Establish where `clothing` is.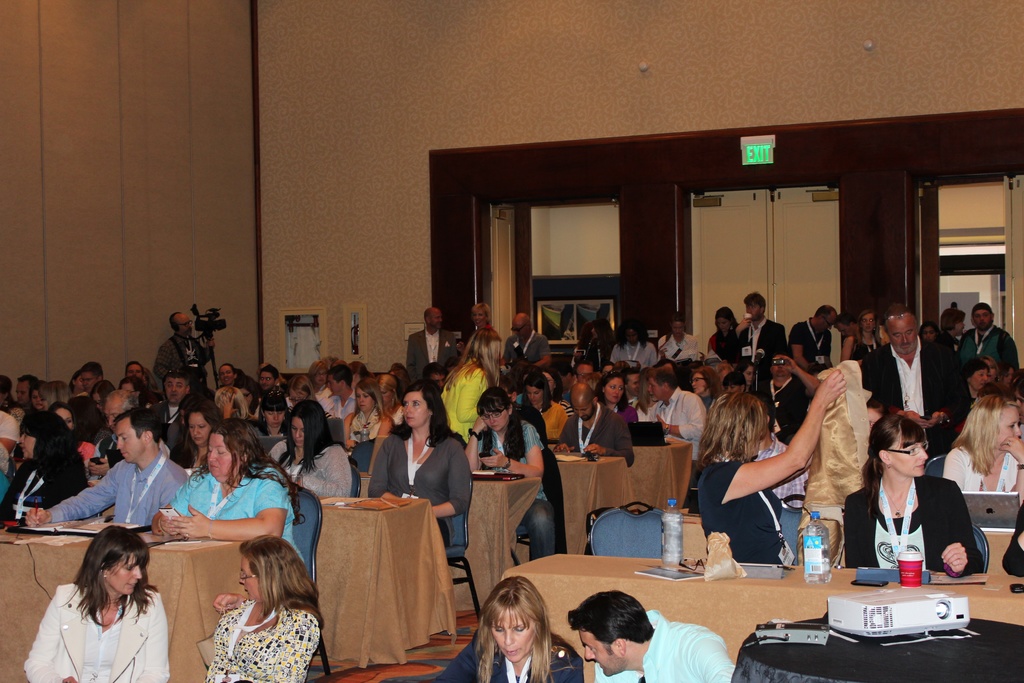
Established at left=701, top=435, right=806, bottom=561.
